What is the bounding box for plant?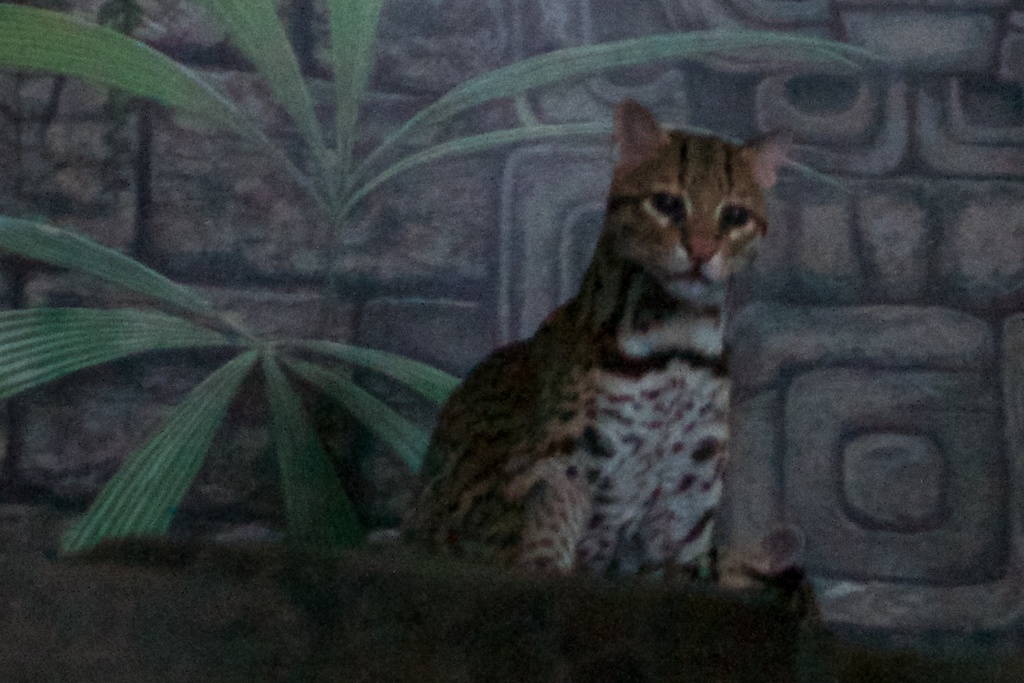
detection(0, 0, 899, 552).
